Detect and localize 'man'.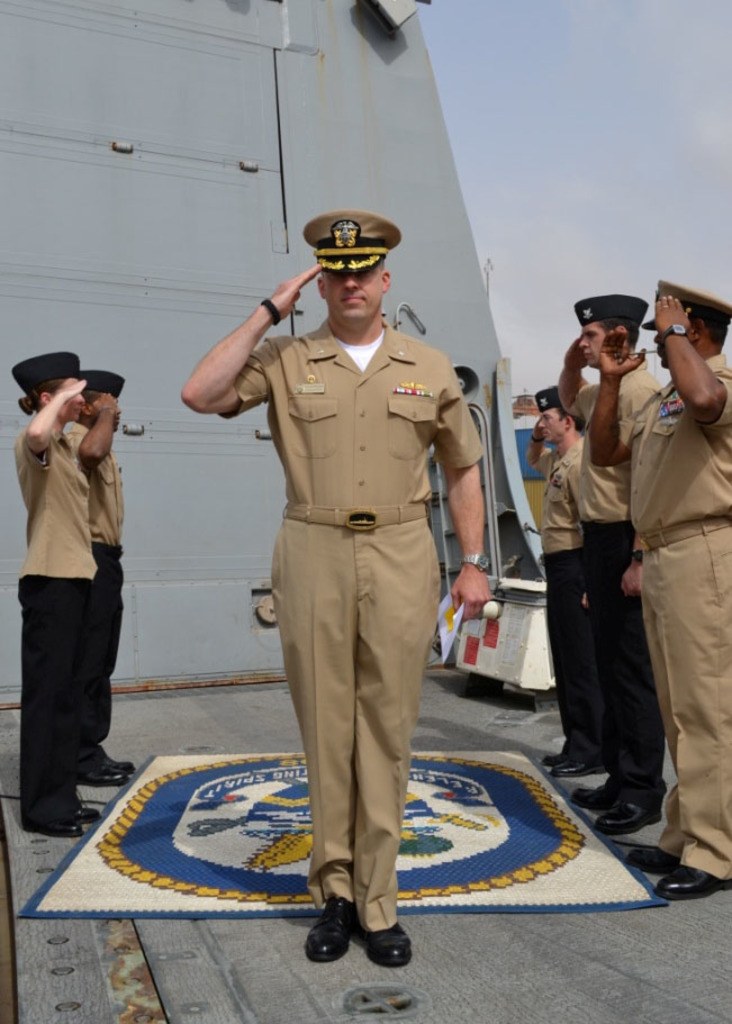
Localized at {"left": 173, "top": 211, "right": 485, "bottom": 968}.
